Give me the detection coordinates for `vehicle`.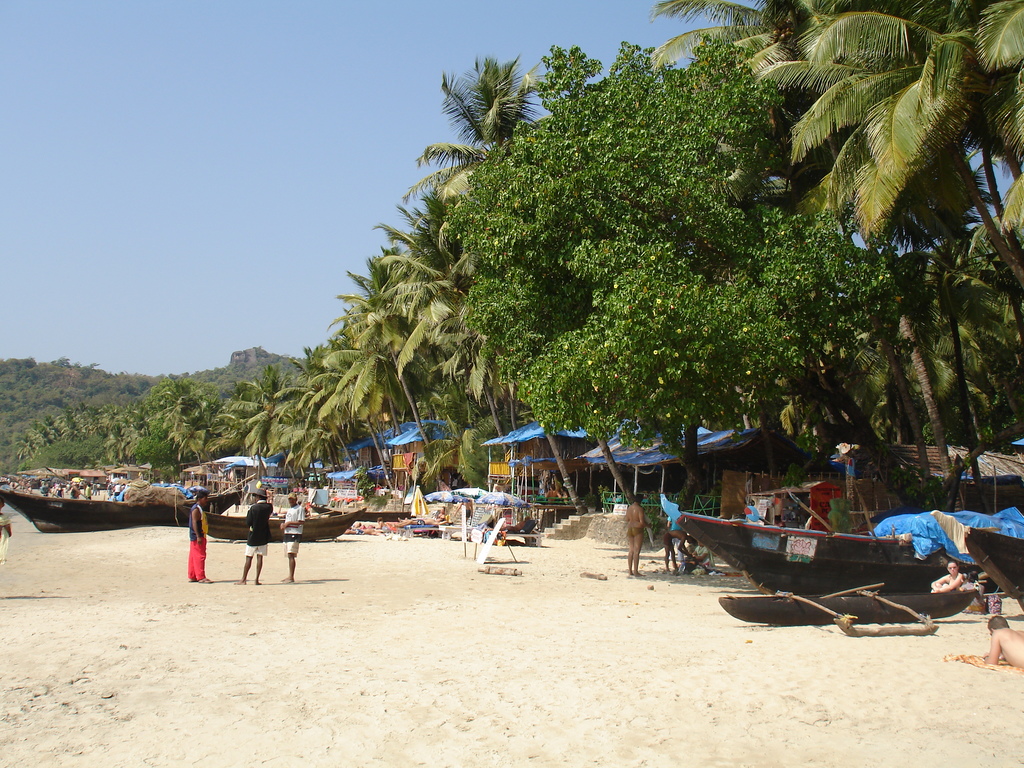
box(175, 502, 371, 543).
